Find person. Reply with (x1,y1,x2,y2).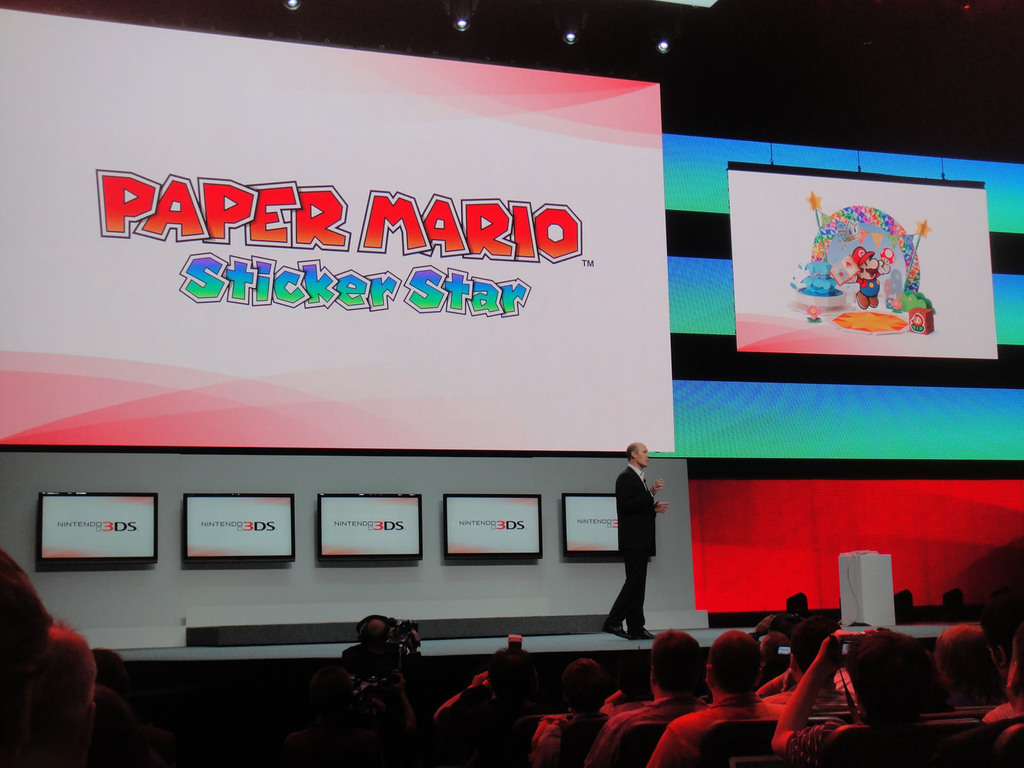
(592,628,699,767).
